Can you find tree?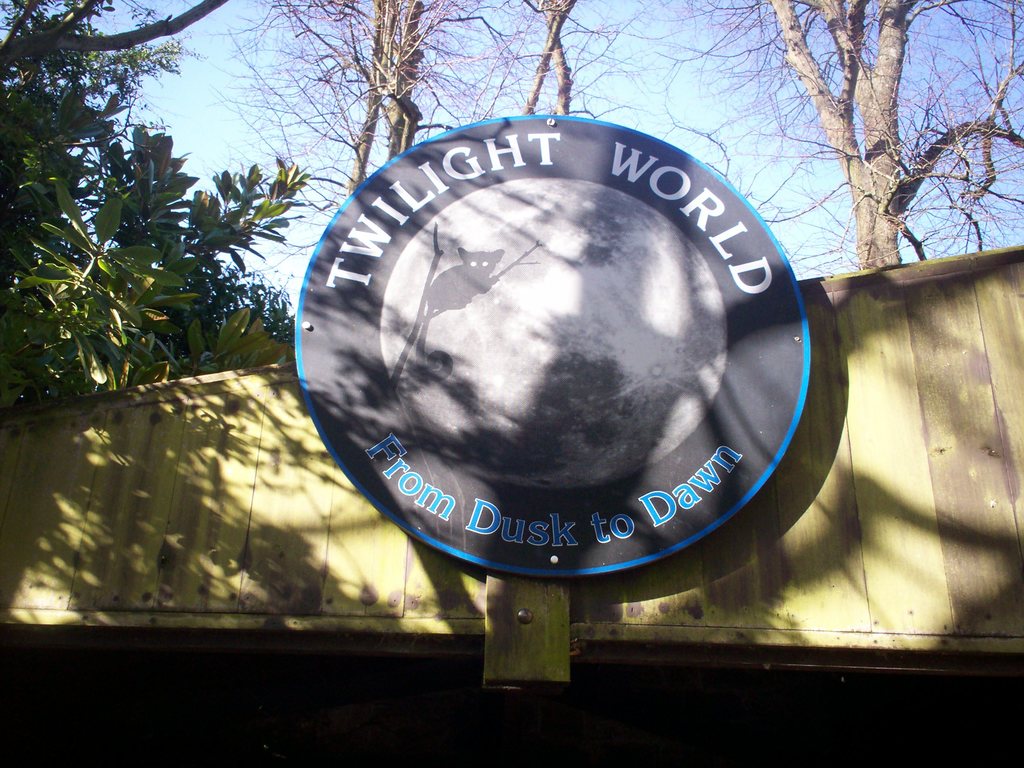
Yes, bounding box: bbox=[610, 0, 1023, 278].
